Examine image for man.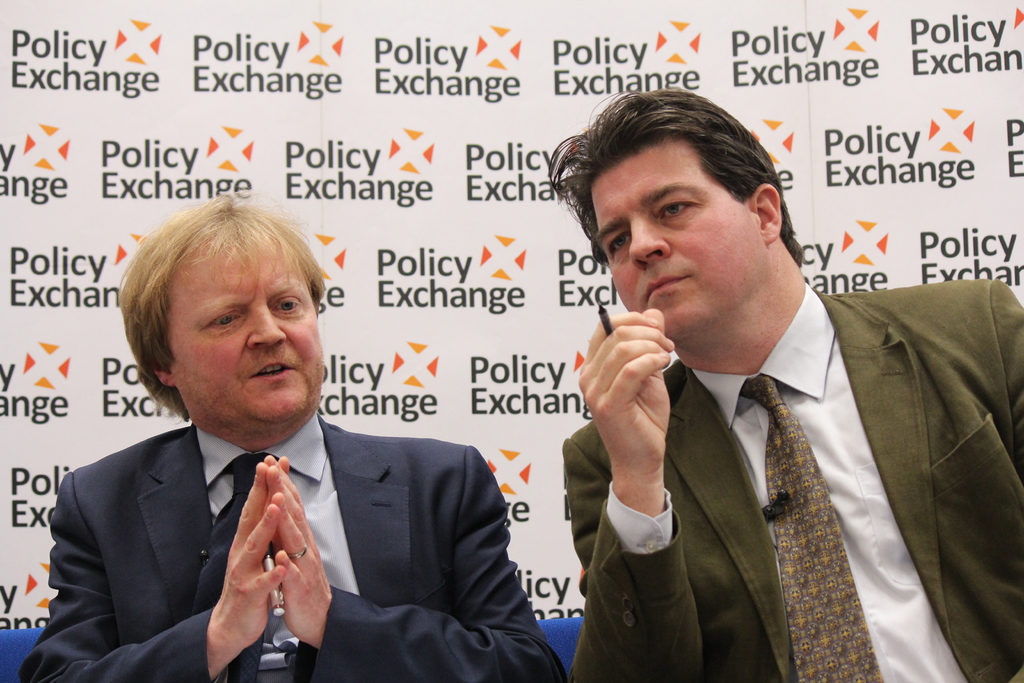
Examination result: crop(19, 193, 566, 682).
